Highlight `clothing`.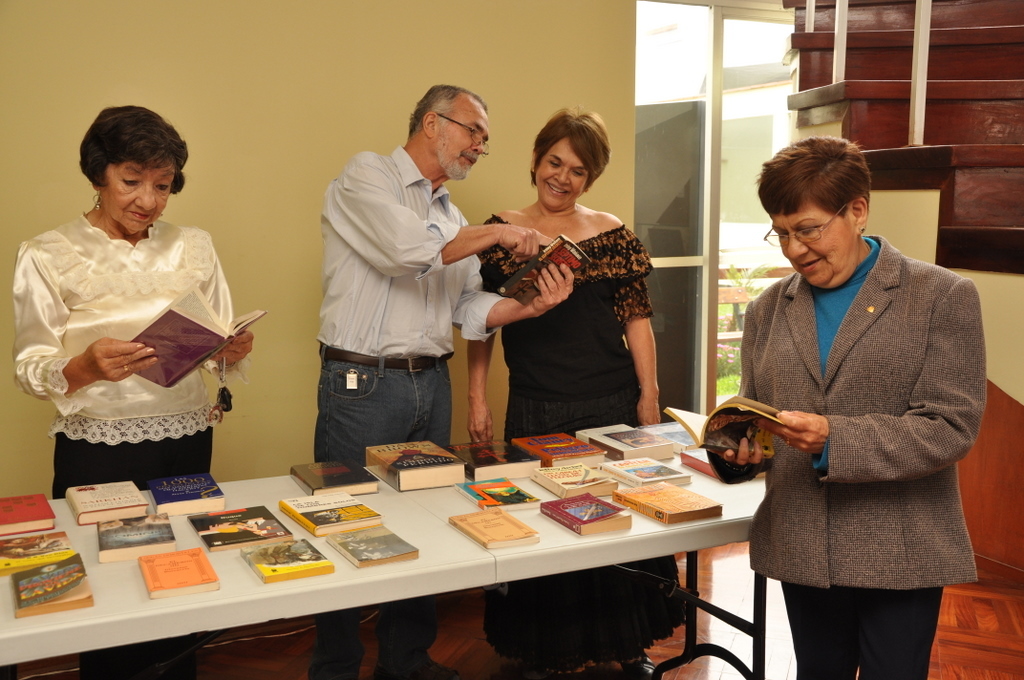
Highlighted region: detection(314, 353, 451, 458).
